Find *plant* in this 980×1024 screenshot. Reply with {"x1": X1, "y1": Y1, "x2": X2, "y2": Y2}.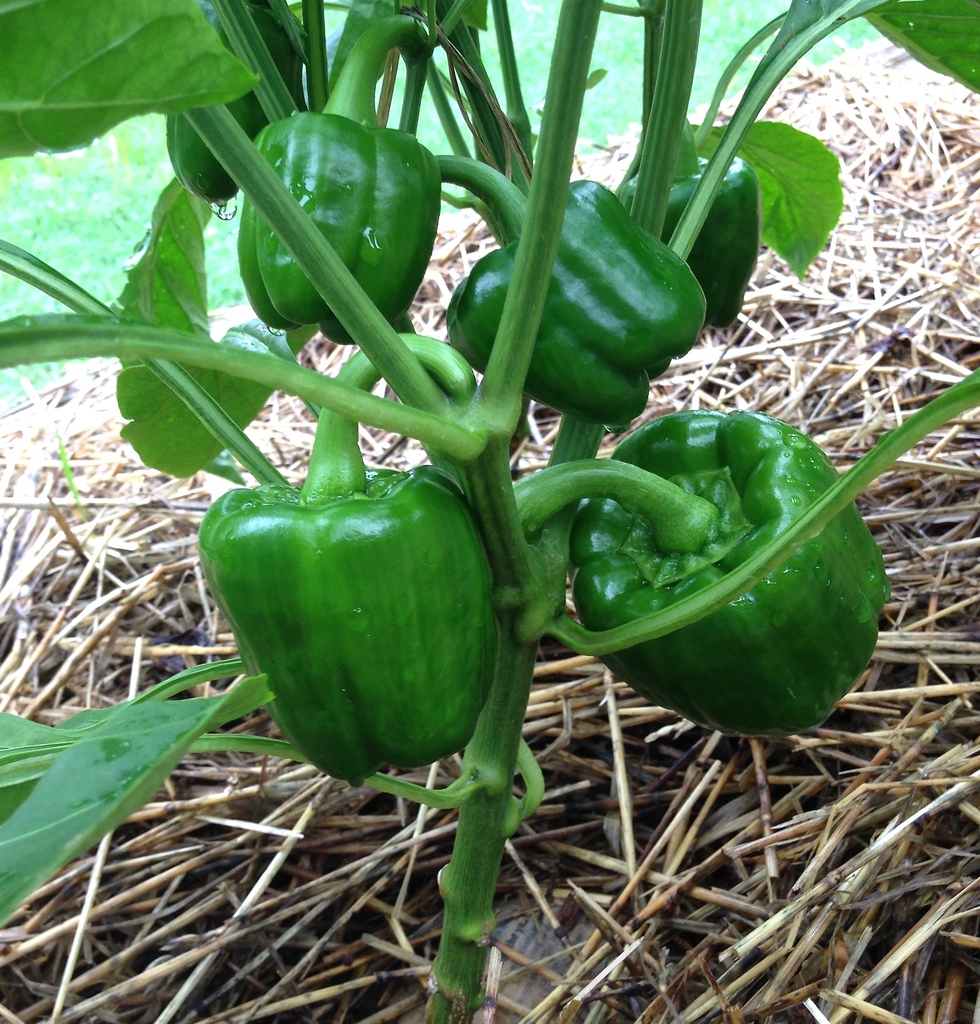
{"x1": 0, "y1": 0, "x2": 979, "y2": 1023}.
